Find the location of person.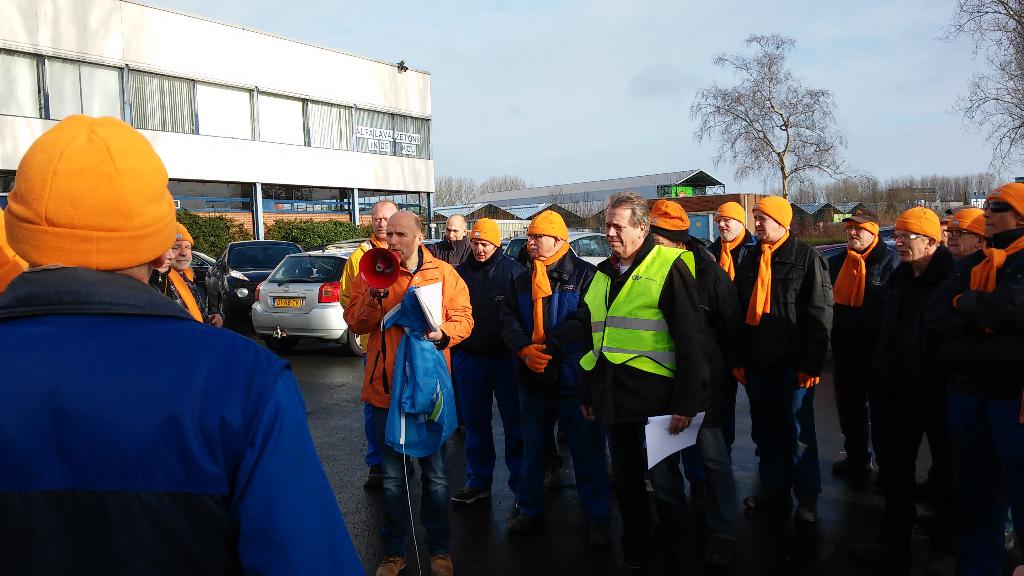
Location: locate(0, 109, 350, 575).
